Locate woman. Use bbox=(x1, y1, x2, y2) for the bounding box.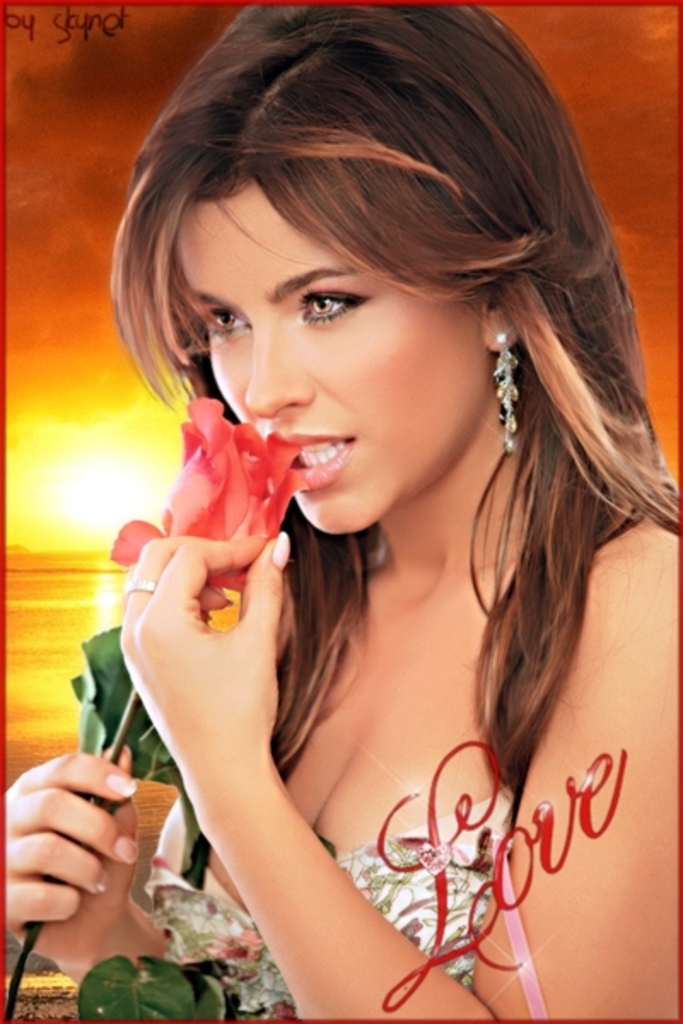
bbox=(75, 0, 651, 1023).
